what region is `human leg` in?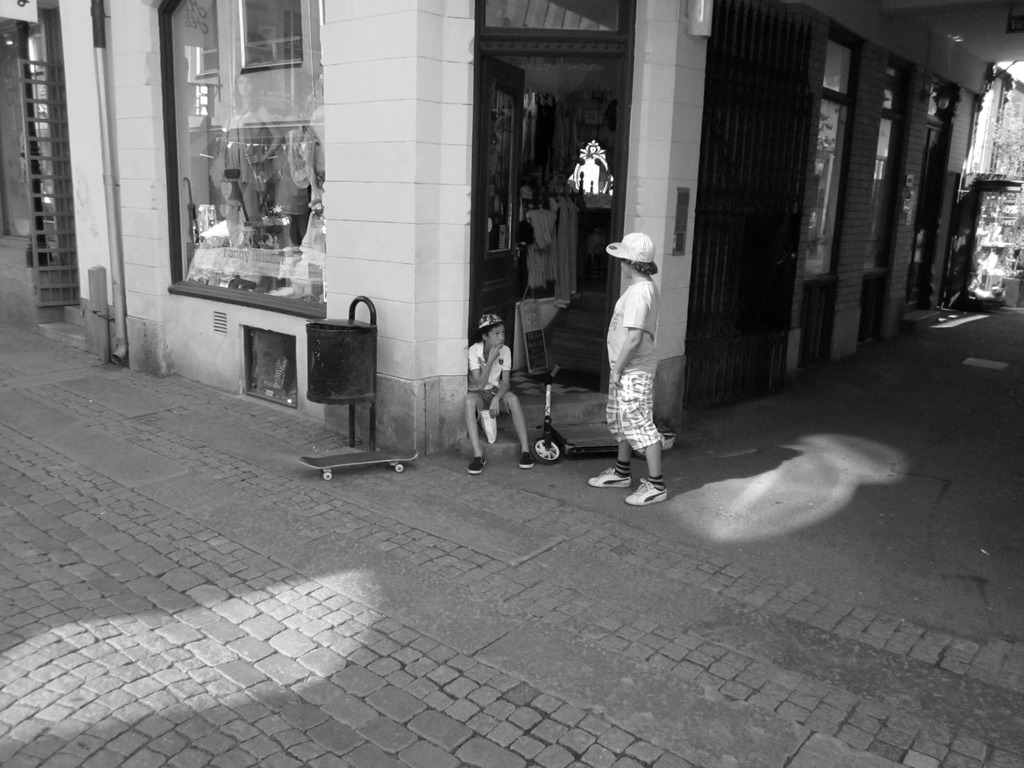
469 387 488 479.
